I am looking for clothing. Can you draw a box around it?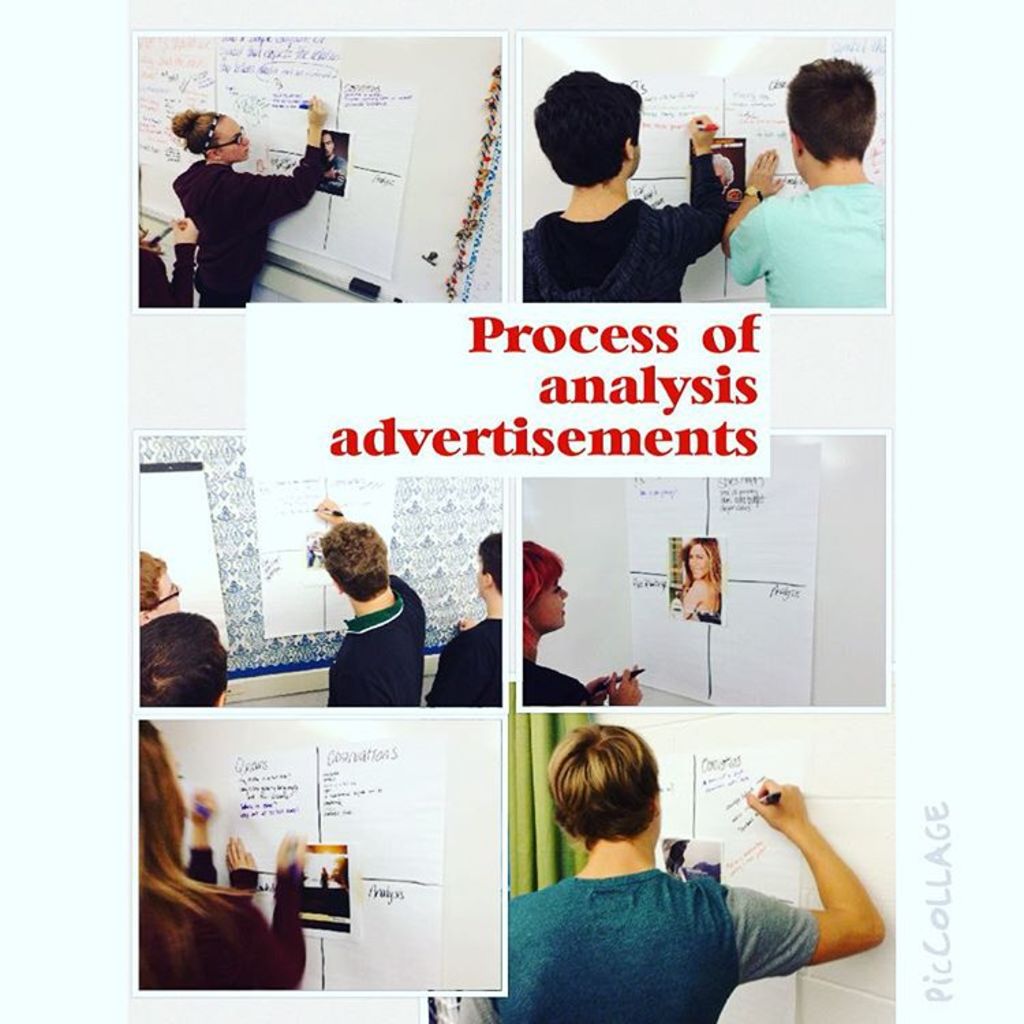
Sure, the bounding box is <box>478,867,814,1023</box>.
